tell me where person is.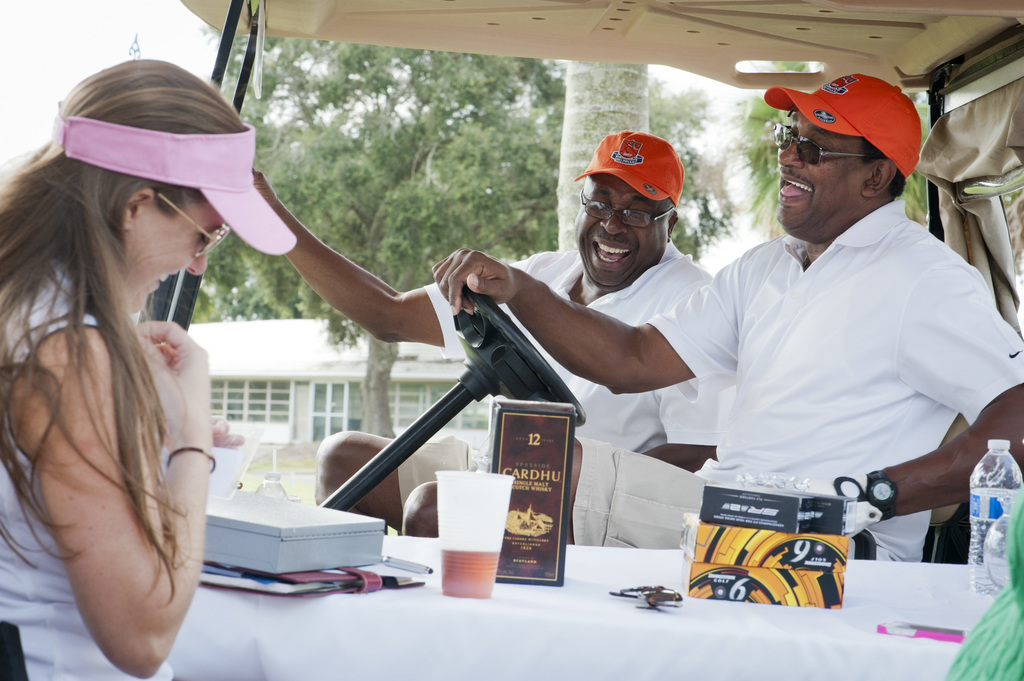
person is at {"left": 252, "top": 127, "right": 715, "bottom": 542}.
